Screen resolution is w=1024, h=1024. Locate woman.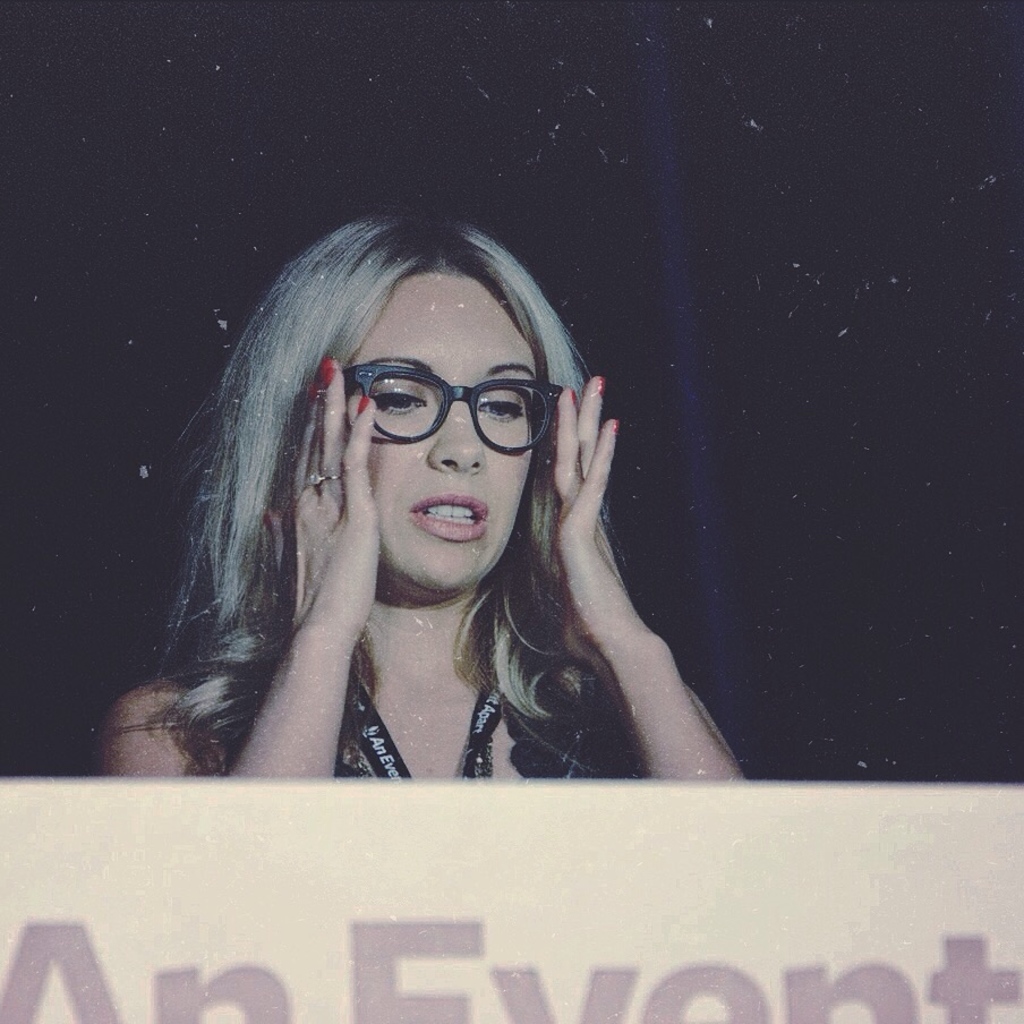
<box>93,188,803,833</box>.
